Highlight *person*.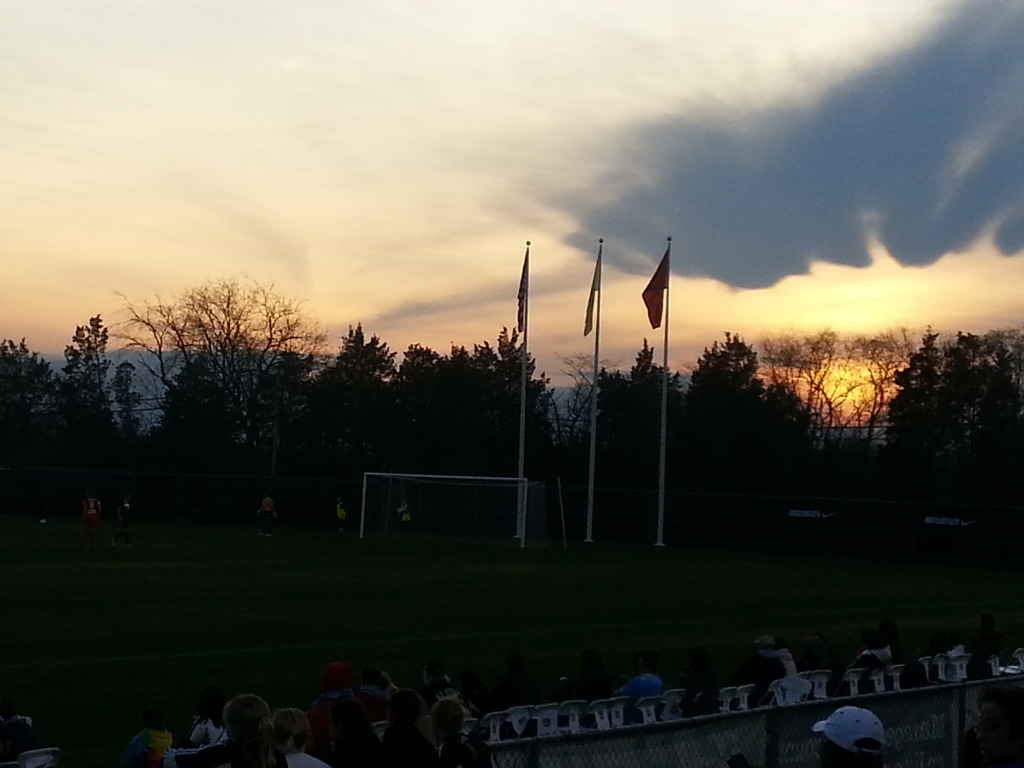
Highlighted region: BBox(256, 497, 277, 538).
